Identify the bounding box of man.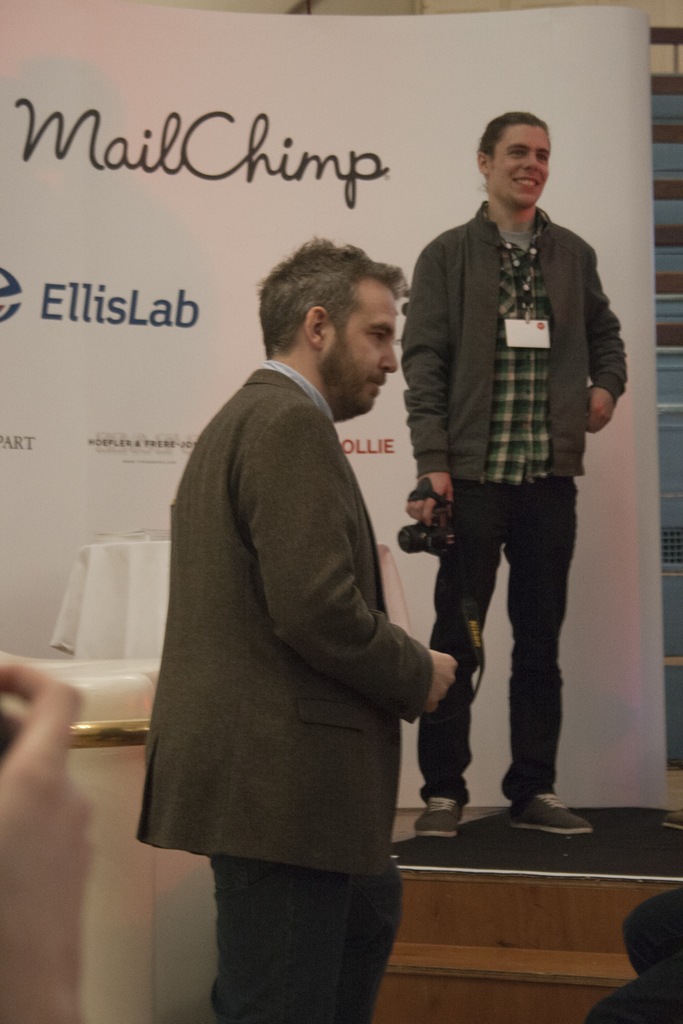
(126,235,461,1023).
